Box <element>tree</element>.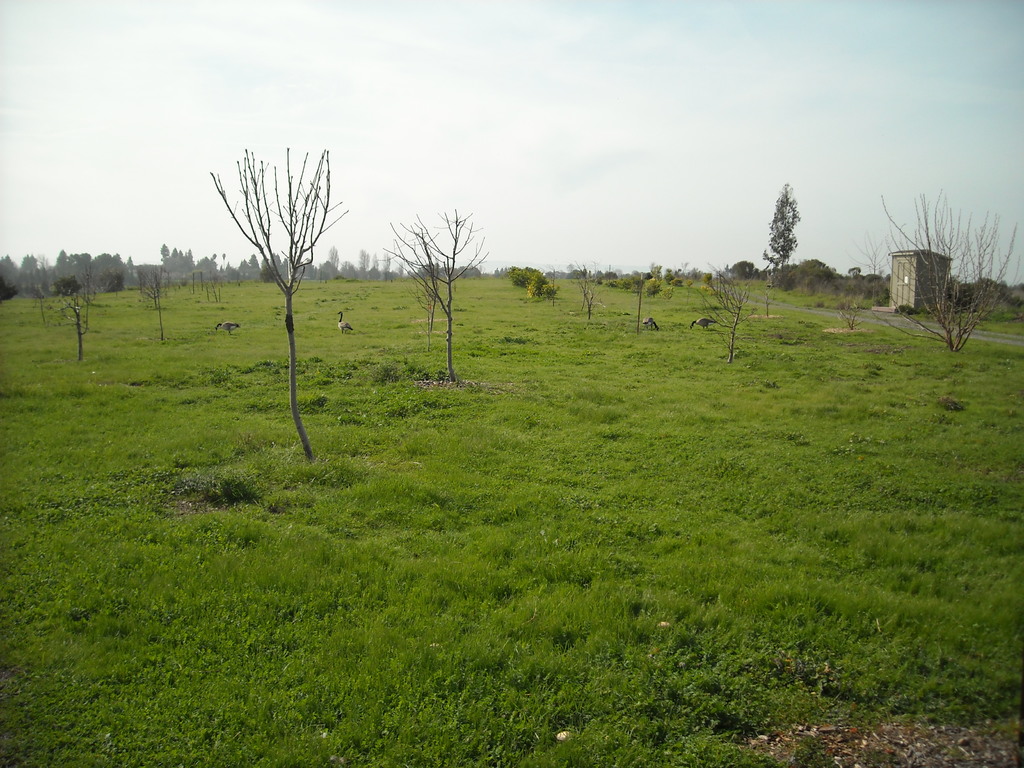
Rect(0, 243, 138, 304).
